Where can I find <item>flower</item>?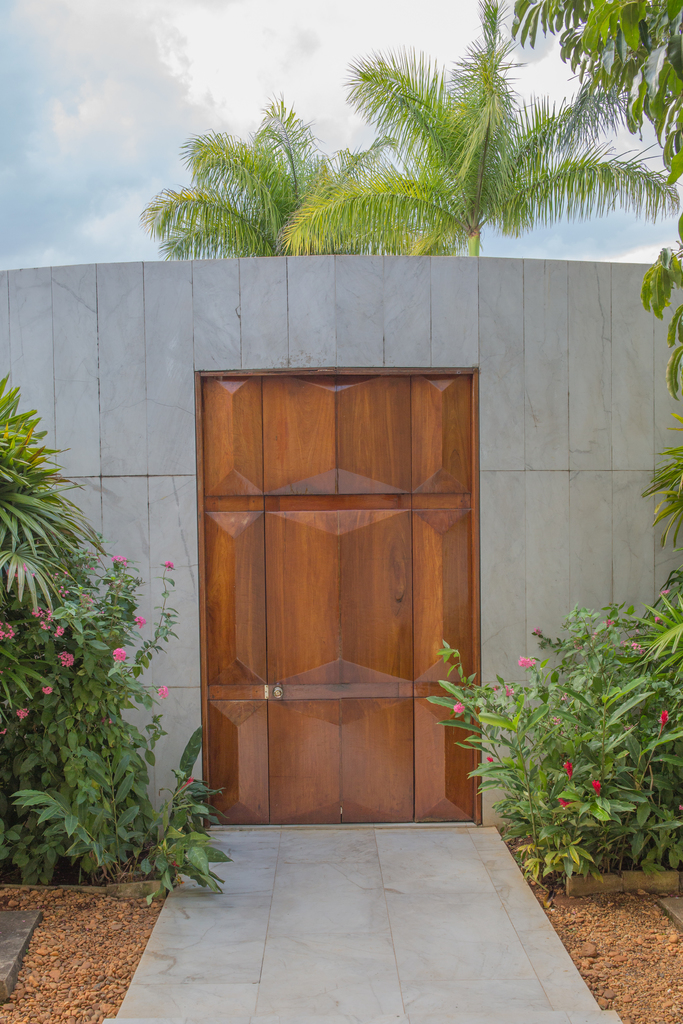
You can find it at bbox(31, 606, 52, 618).
